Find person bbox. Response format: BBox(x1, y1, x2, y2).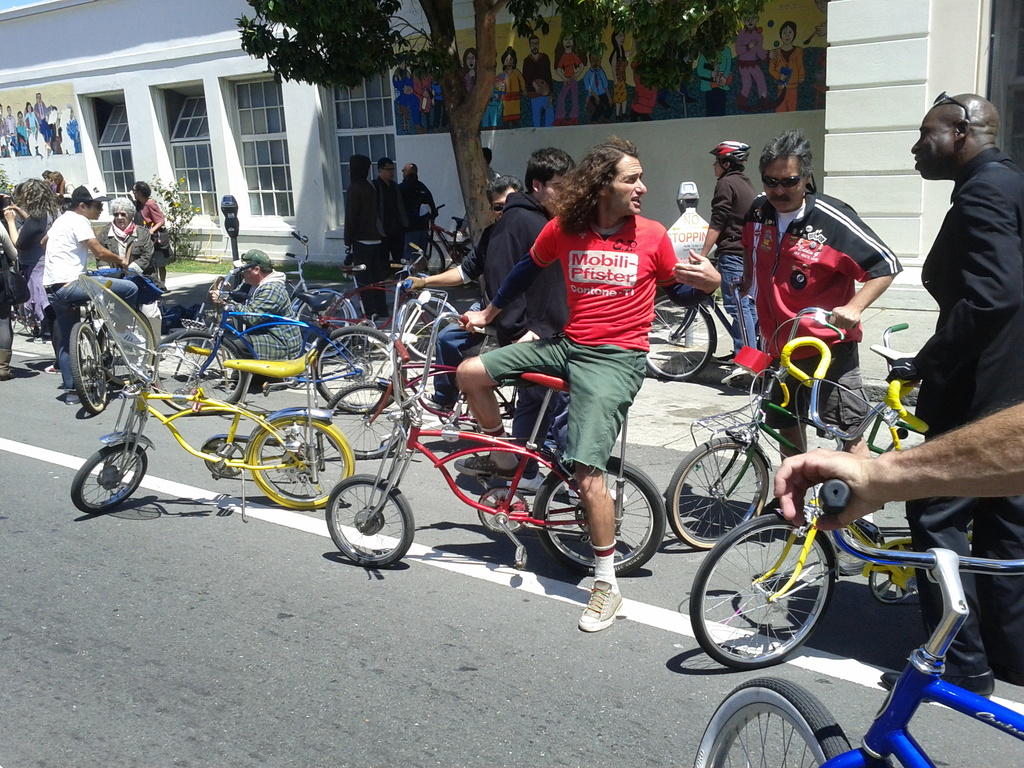
BBox(406, 147, 577, 351).
